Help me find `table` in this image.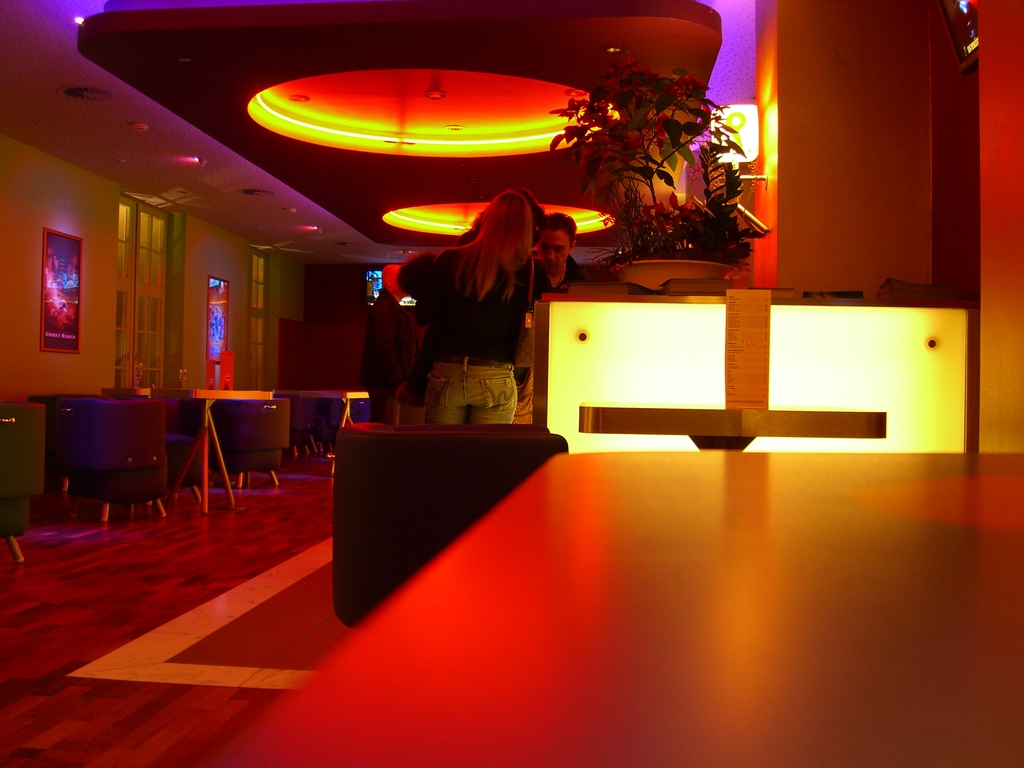
Found it: [x1=273, y1=405, x2=1023, y2=748].
